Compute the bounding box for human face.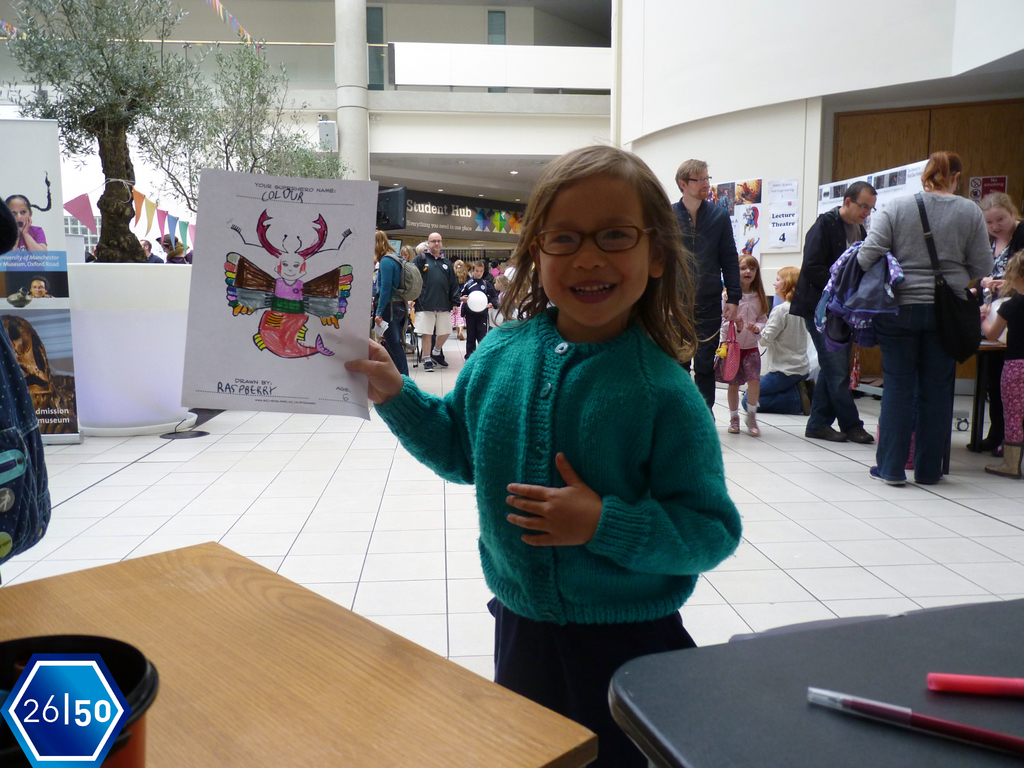
x1=849, y1=186, x2=883, y2=221.
